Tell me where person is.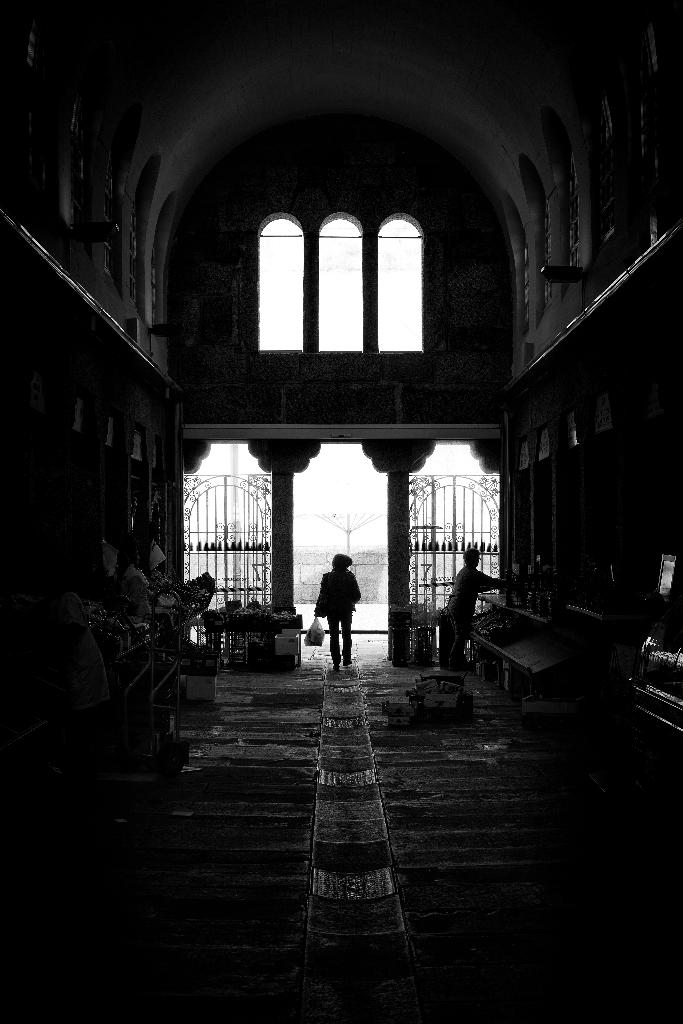
person is at BBox(439, 547, 518, 668).
